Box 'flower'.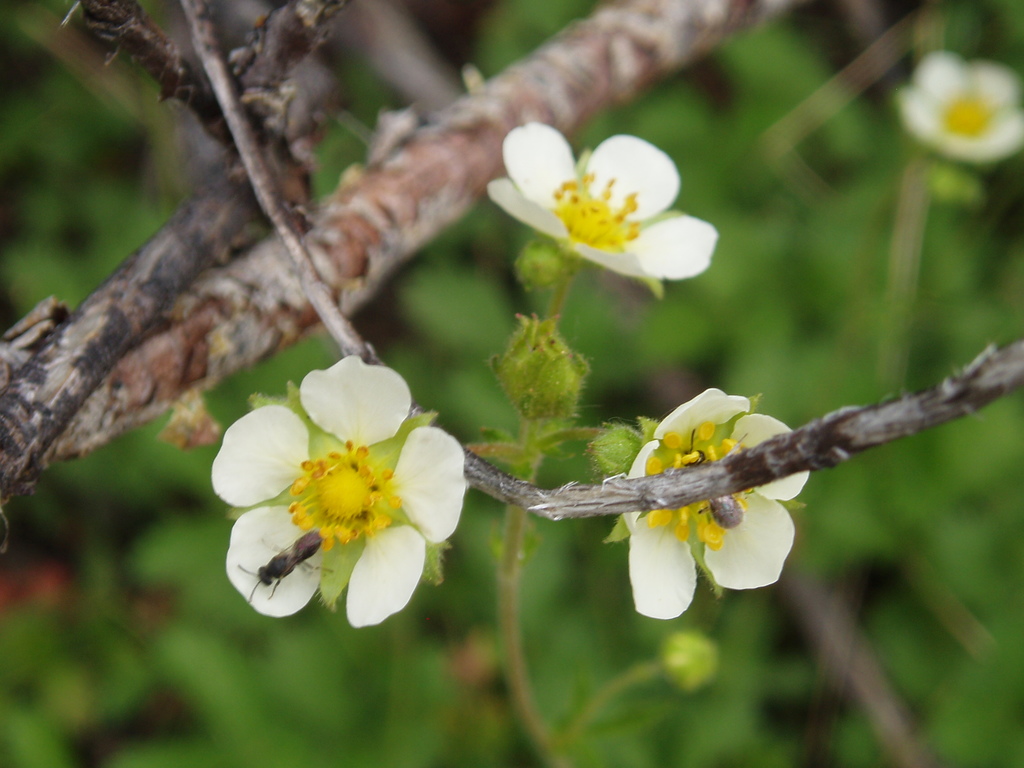
box(898, 53, 1023, 167).
